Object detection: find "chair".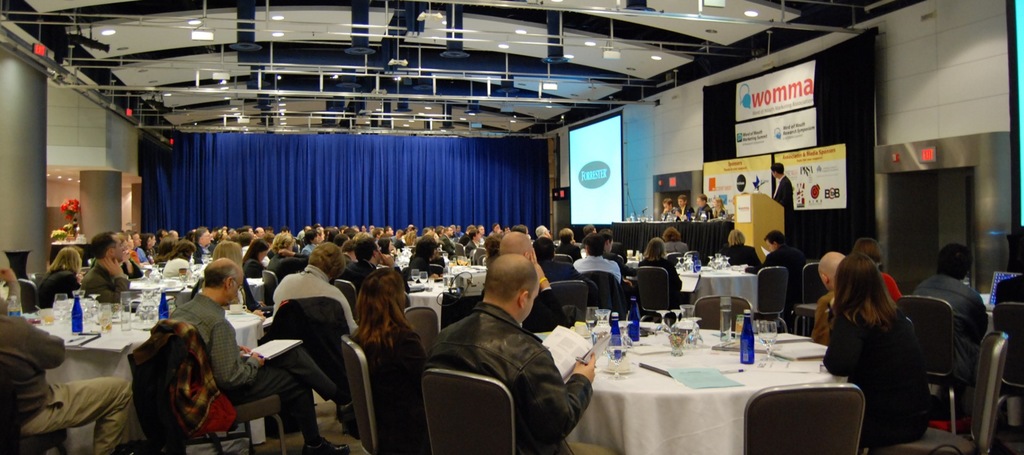
0, 358, 69, 454.
